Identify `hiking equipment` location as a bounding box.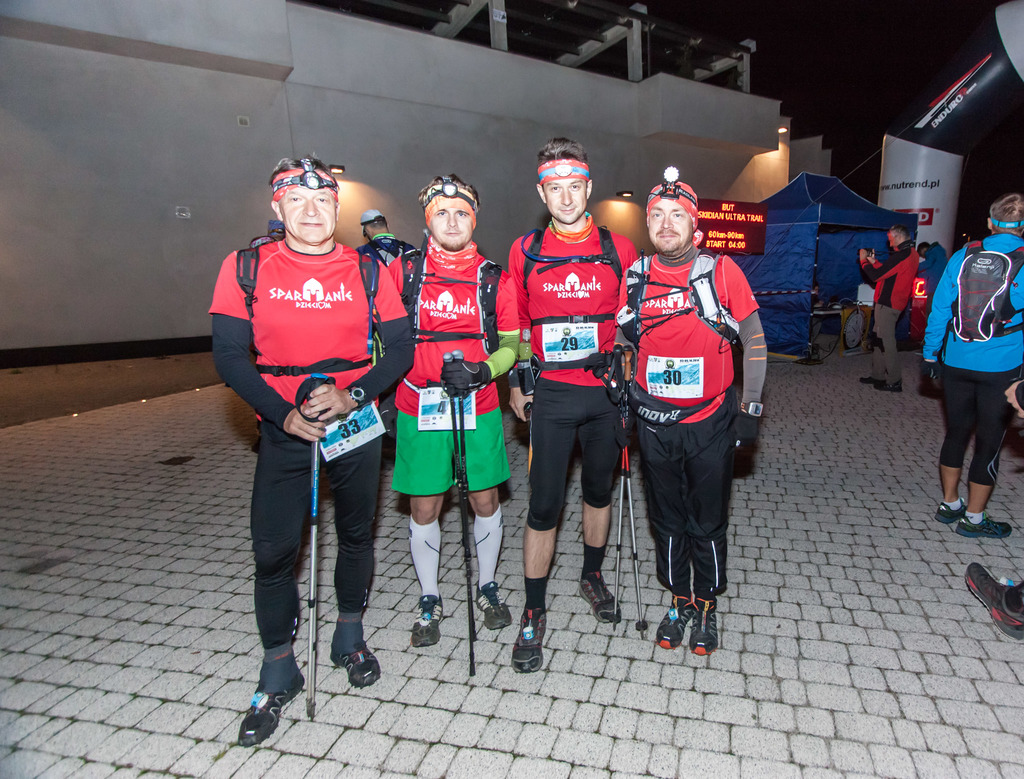
{"left": 434, "top": 349, "right": 473, "bottom": 677}.
